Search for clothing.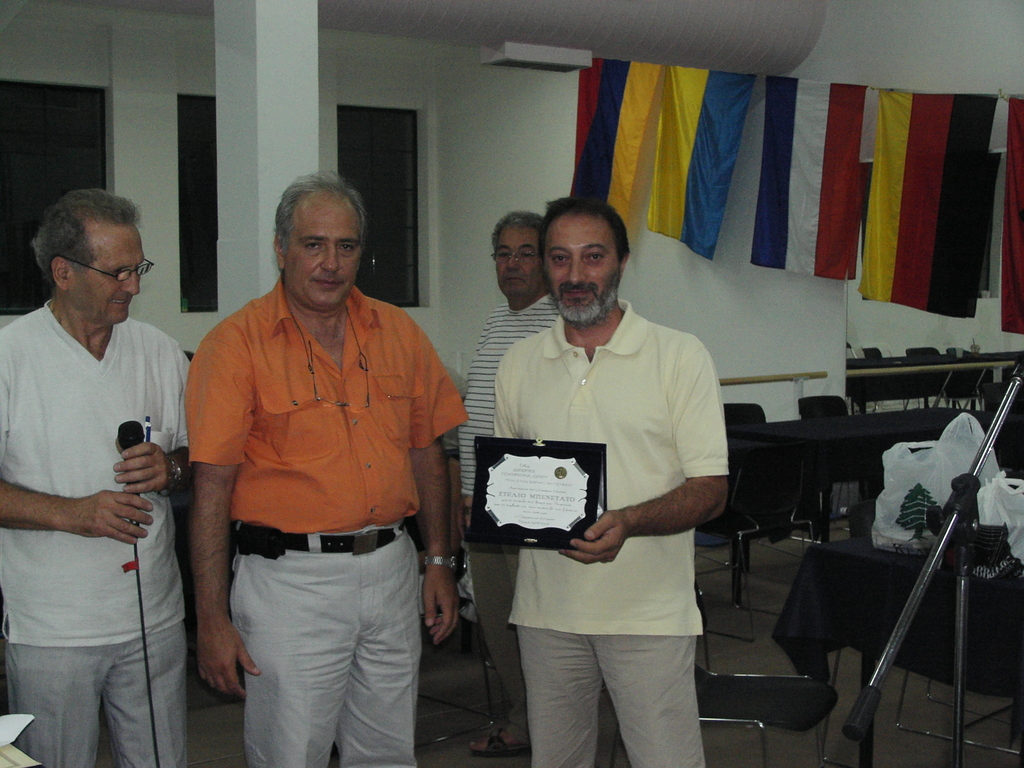
Found at l=0, t=289, r=177, b=767.
